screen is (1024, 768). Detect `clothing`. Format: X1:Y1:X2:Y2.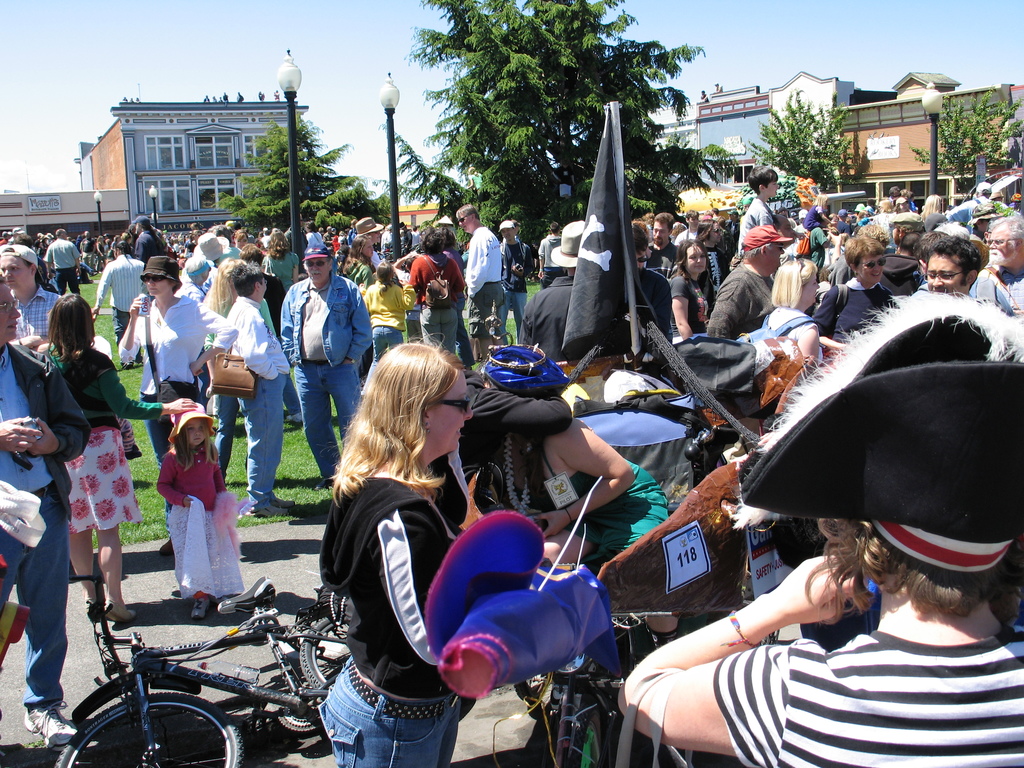
205:285:252:481.
